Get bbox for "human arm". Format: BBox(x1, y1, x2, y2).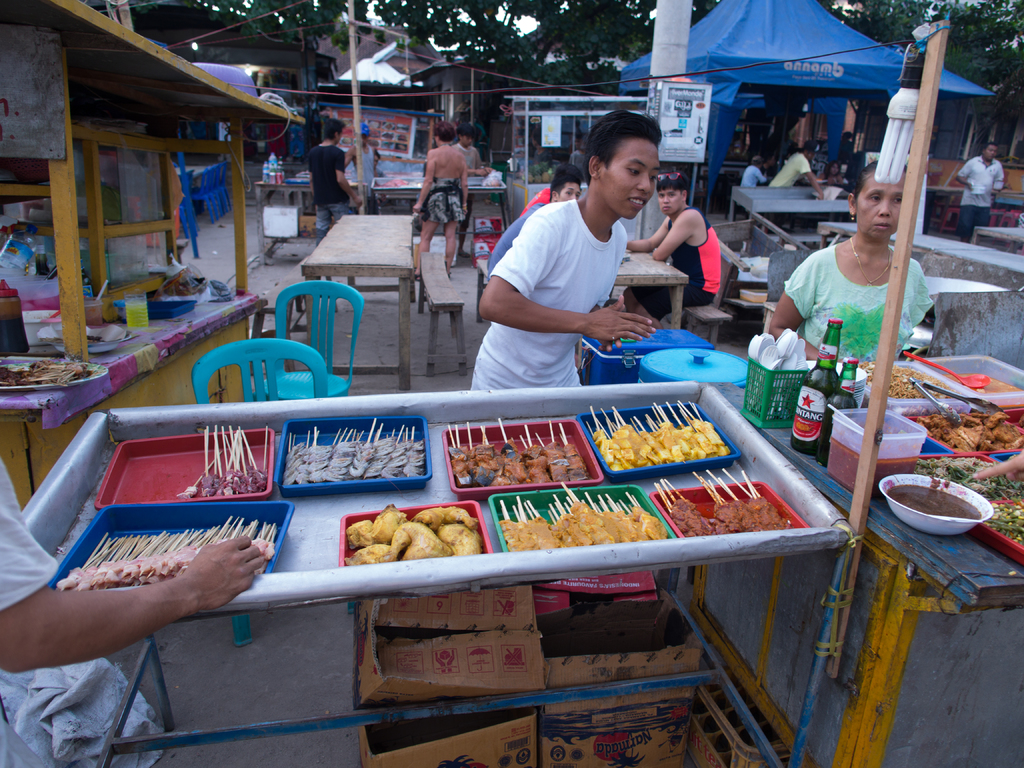
BBox(476, 202, 657, 341).
